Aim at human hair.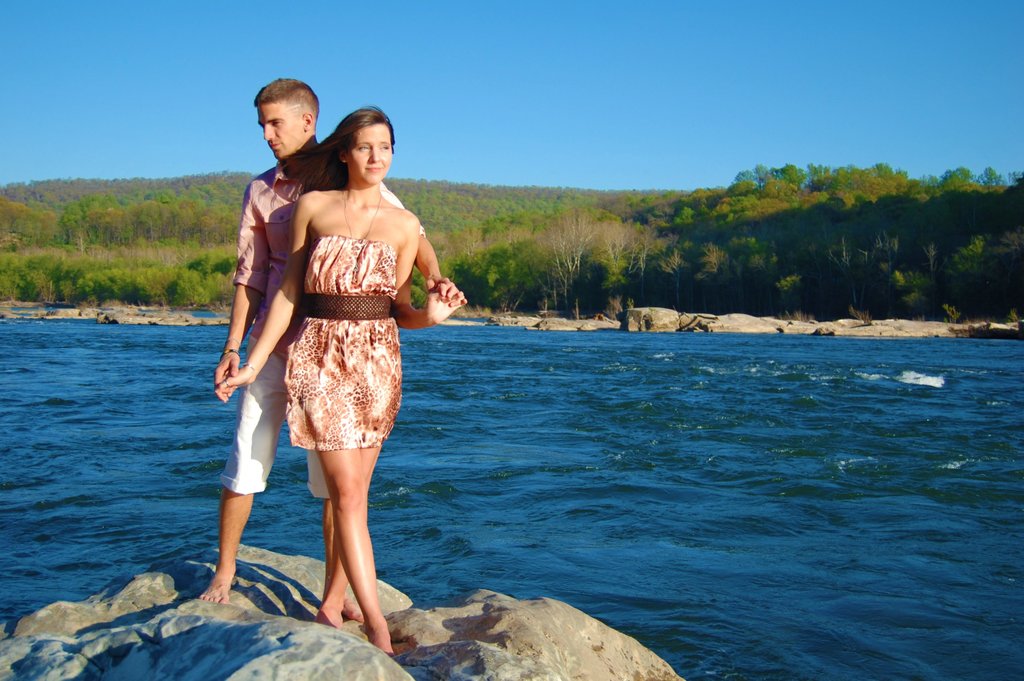
Aimed at [310, 107, 380, 204].
